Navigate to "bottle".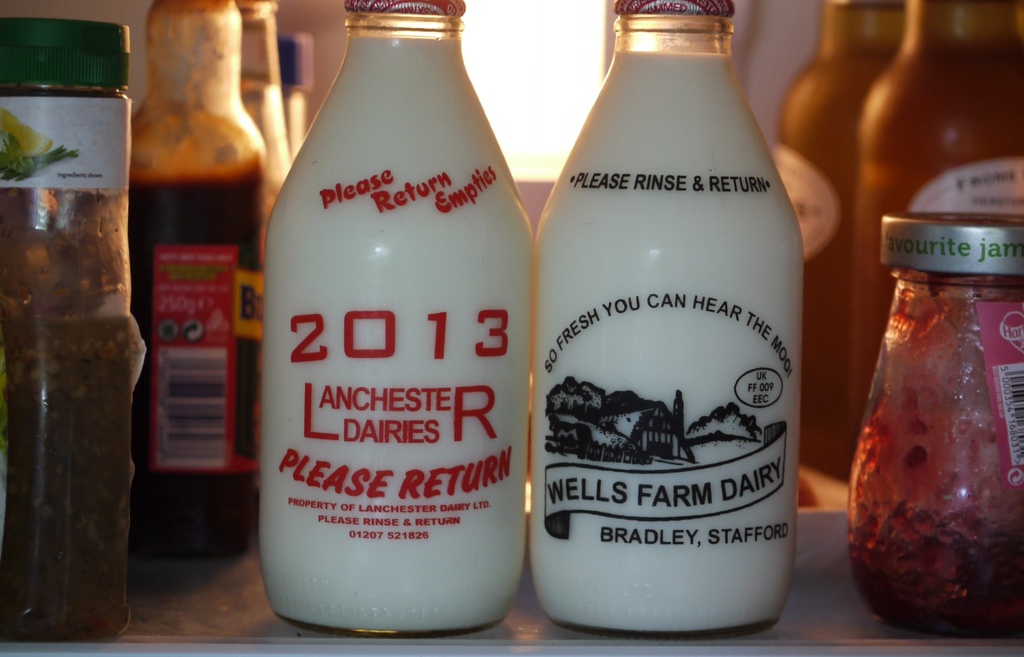
Navigation target: Rect(234, 0, 288, 166).
